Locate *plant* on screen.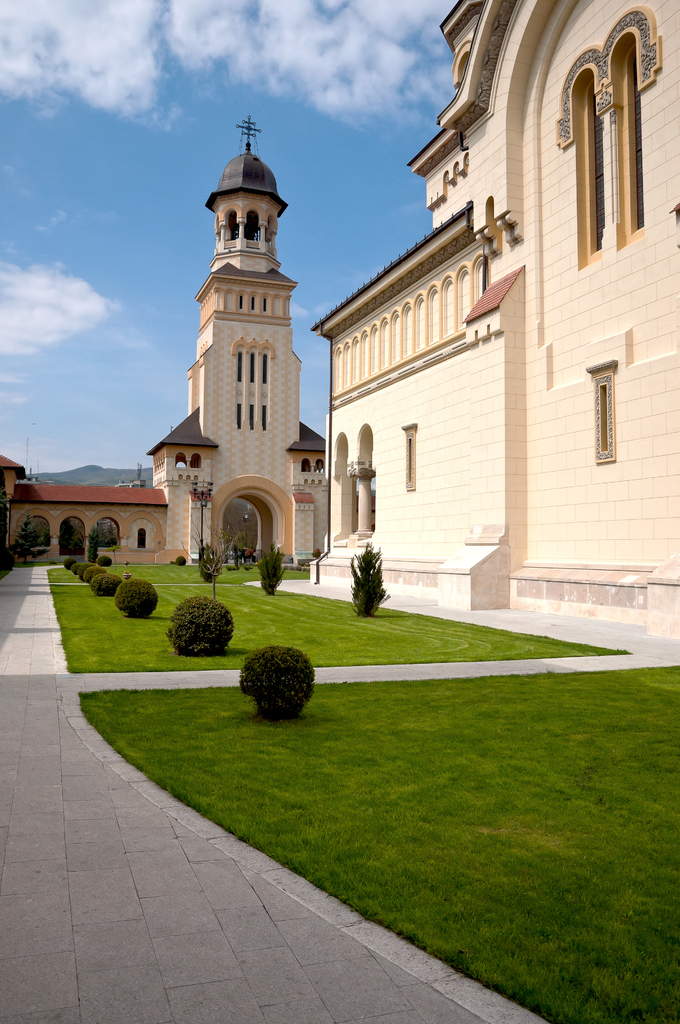
On screen at 63:554:79:575.
